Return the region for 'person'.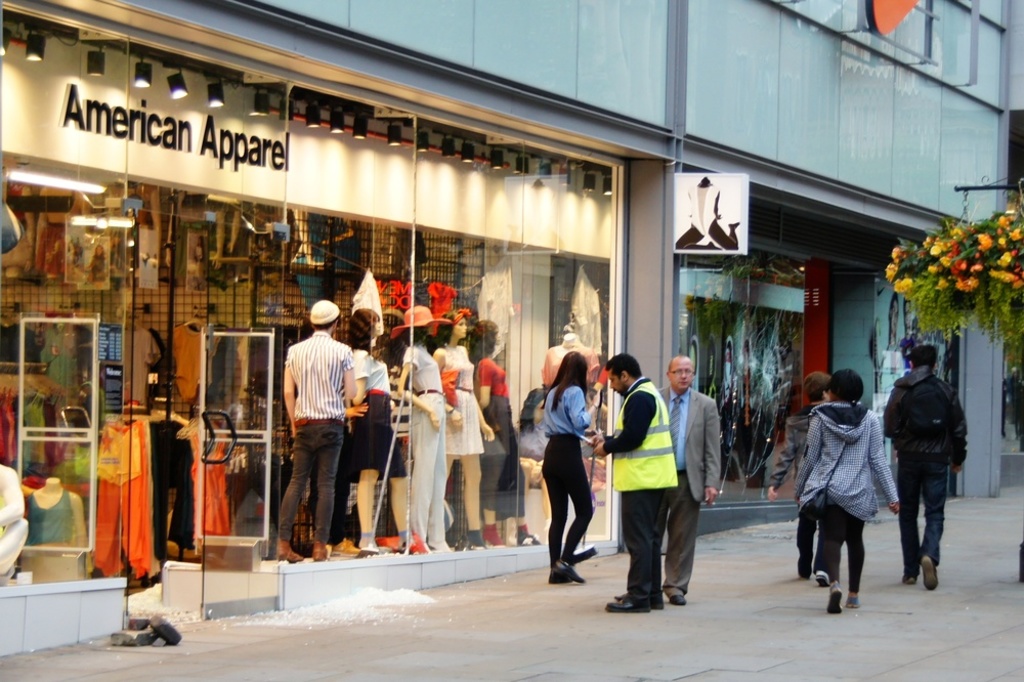
(x1=83, y1=238, x2=113, y2=287).
